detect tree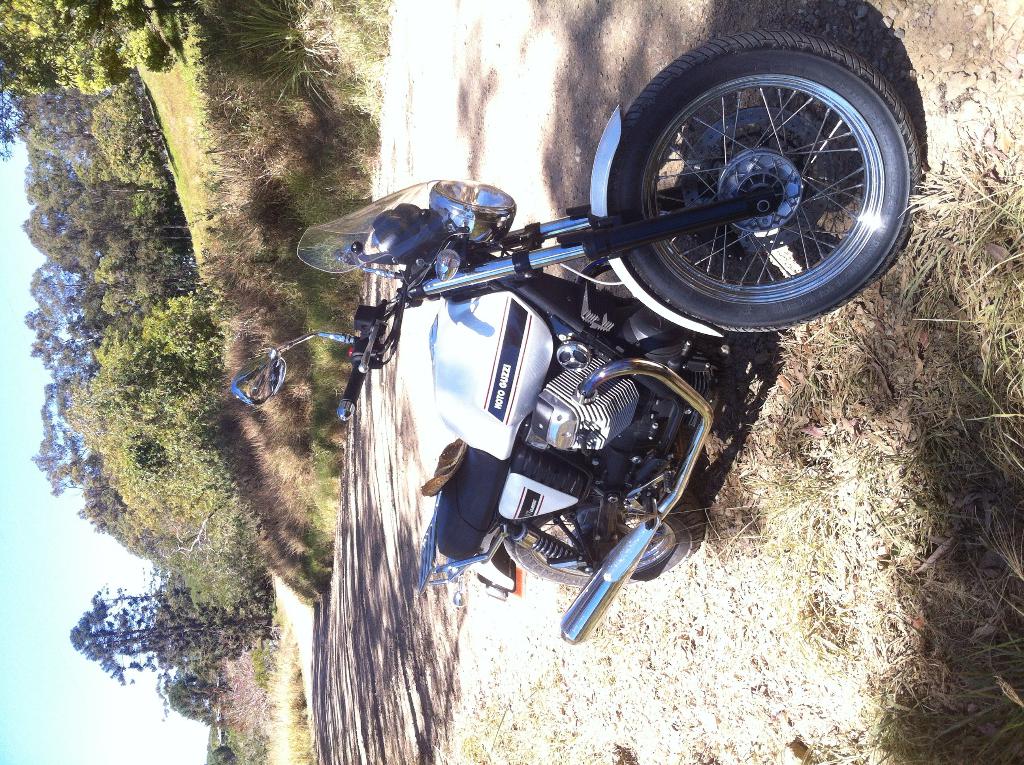
box(19, 150, 175, 279)
